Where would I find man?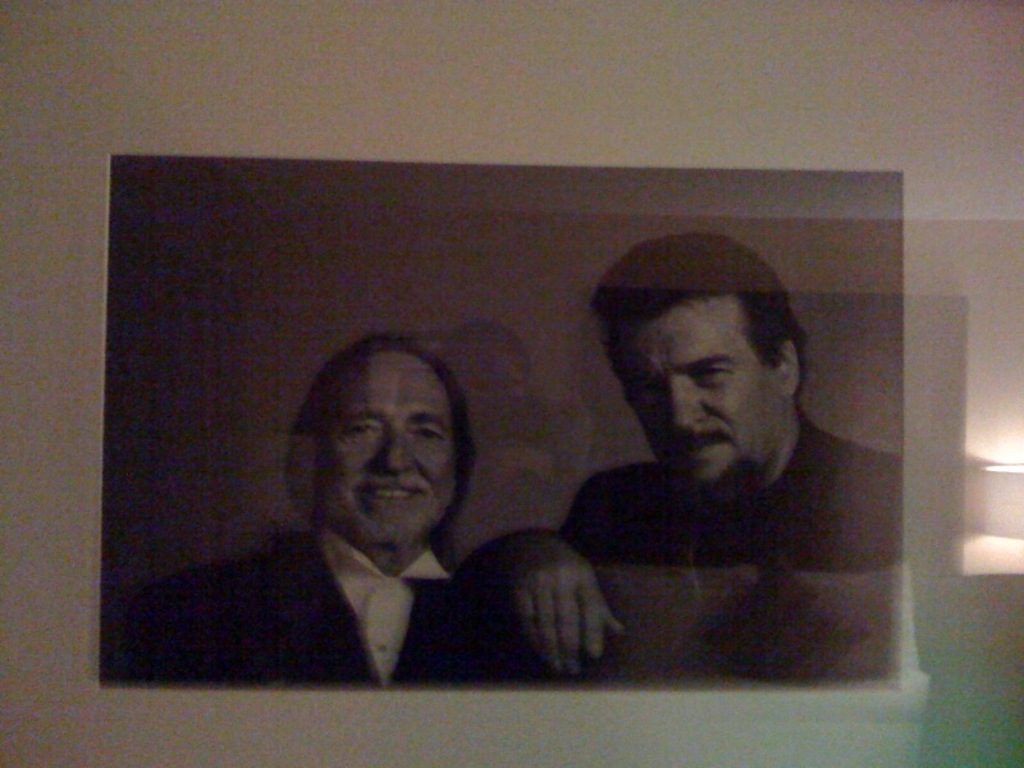
At 127 334 553 690.
